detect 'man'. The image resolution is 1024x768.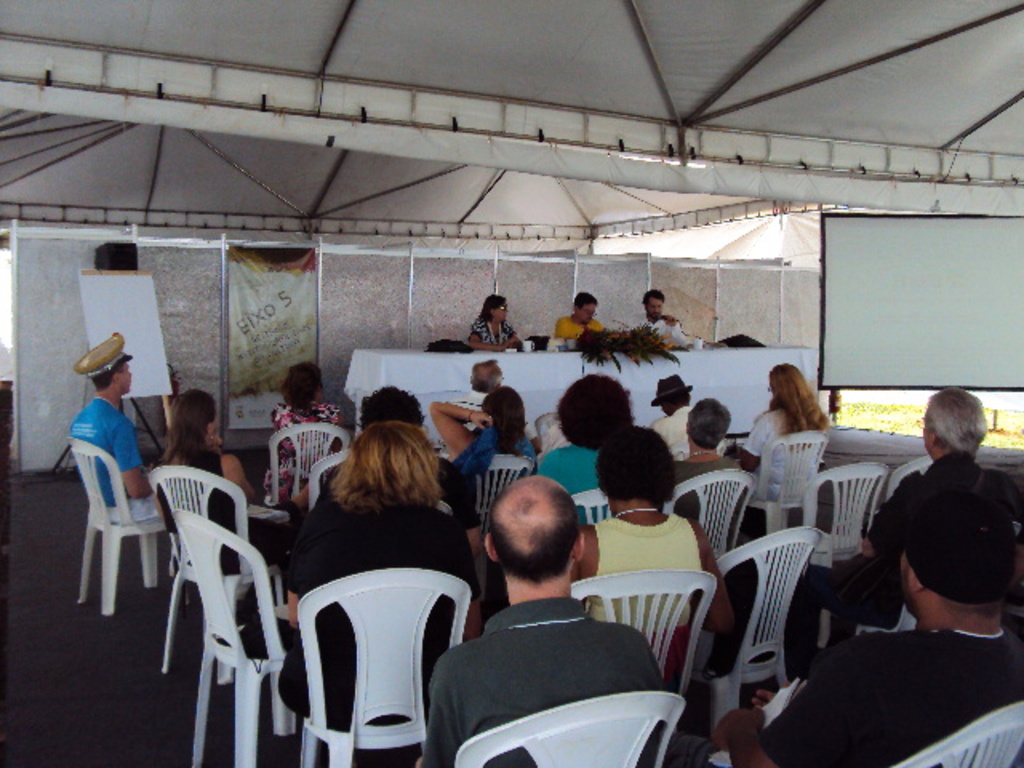
pyautogui.locateOnScreen(408, 474, 664, 766).
